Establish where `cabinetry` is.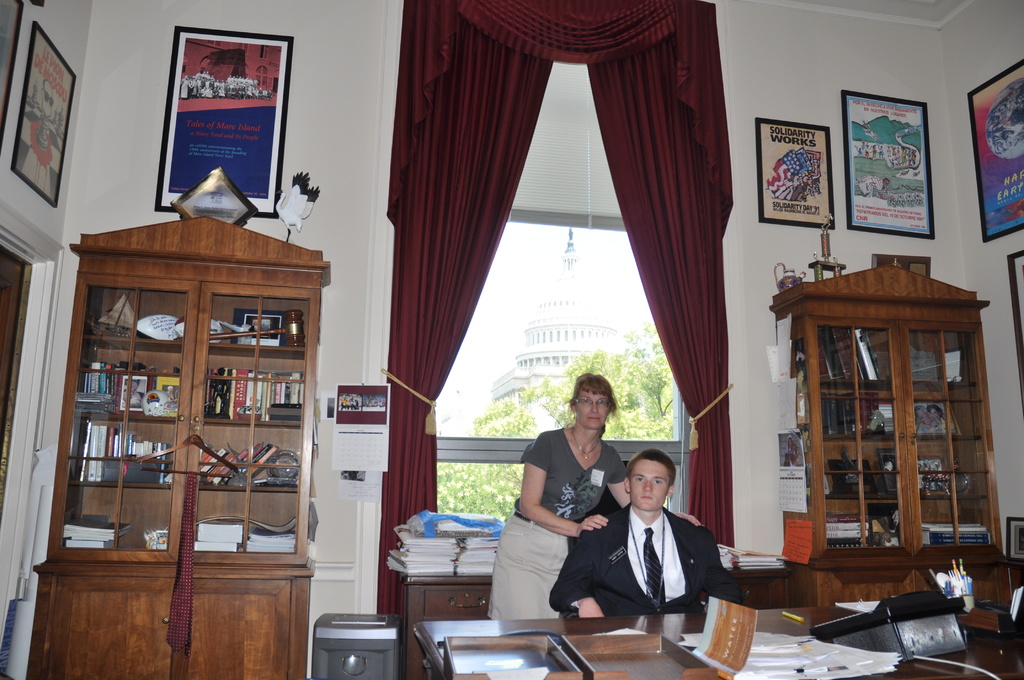
Established at rect(771, 247, 1023, 628).
